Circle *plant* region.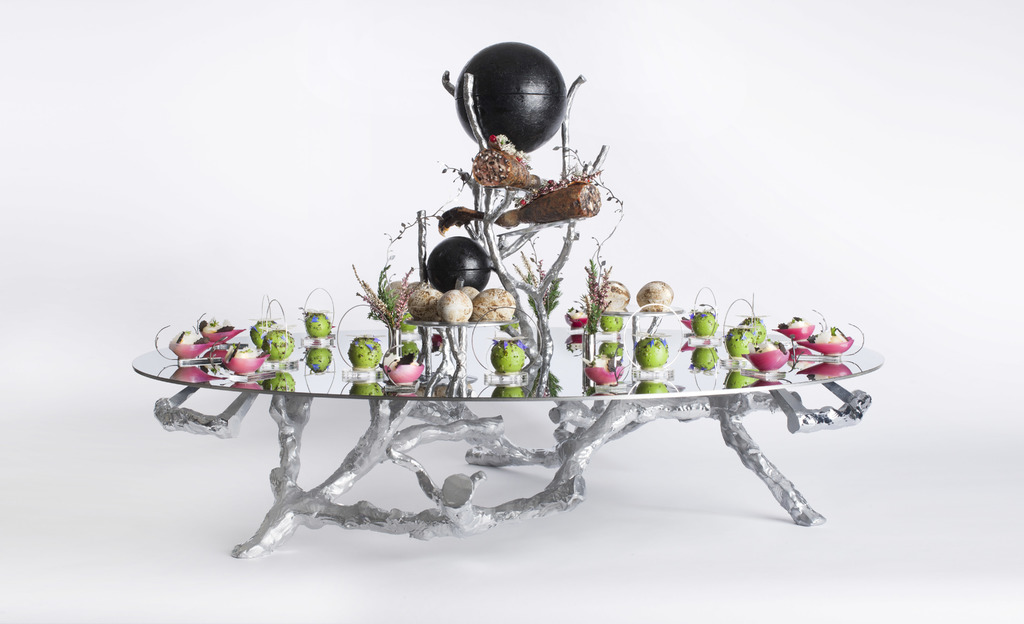
Region: pyautogui.locateOnScreen(351, 262, 406, 329).
